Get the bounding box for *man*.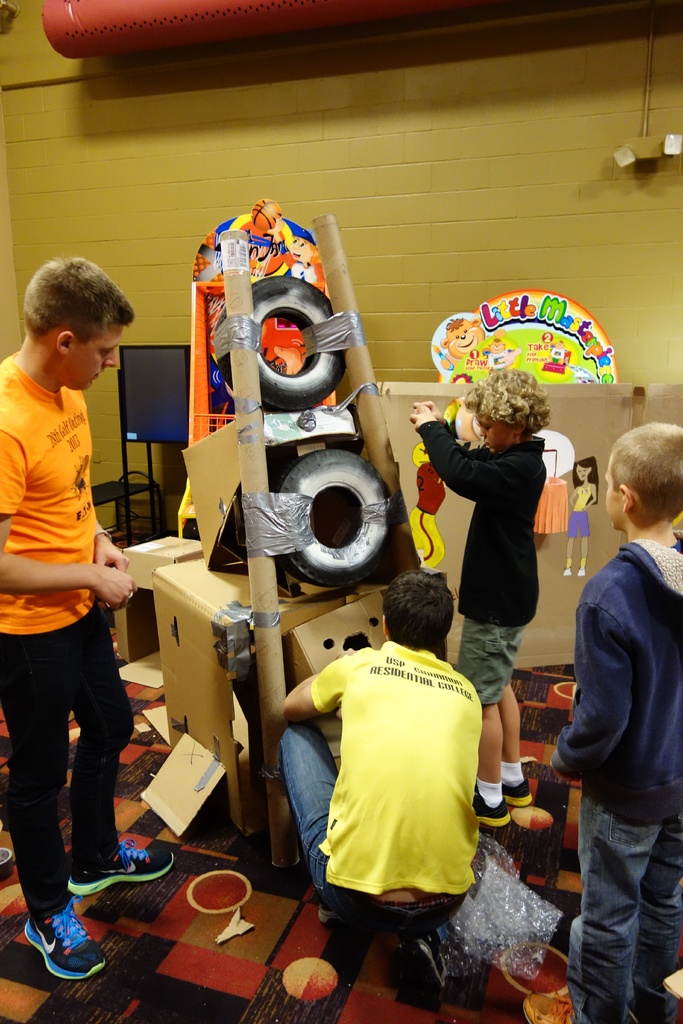
pyautogui.locateOnScreen(547, 417, 682, 1023).
